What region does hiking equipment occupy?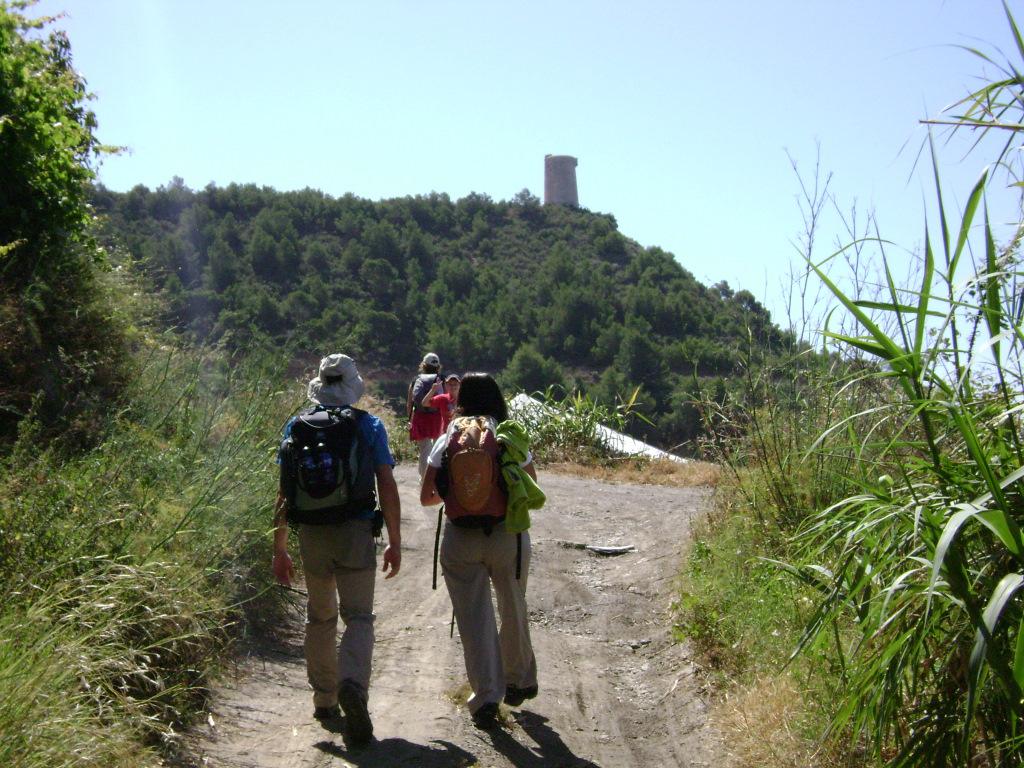
crop(275, 416, 375, 533).
